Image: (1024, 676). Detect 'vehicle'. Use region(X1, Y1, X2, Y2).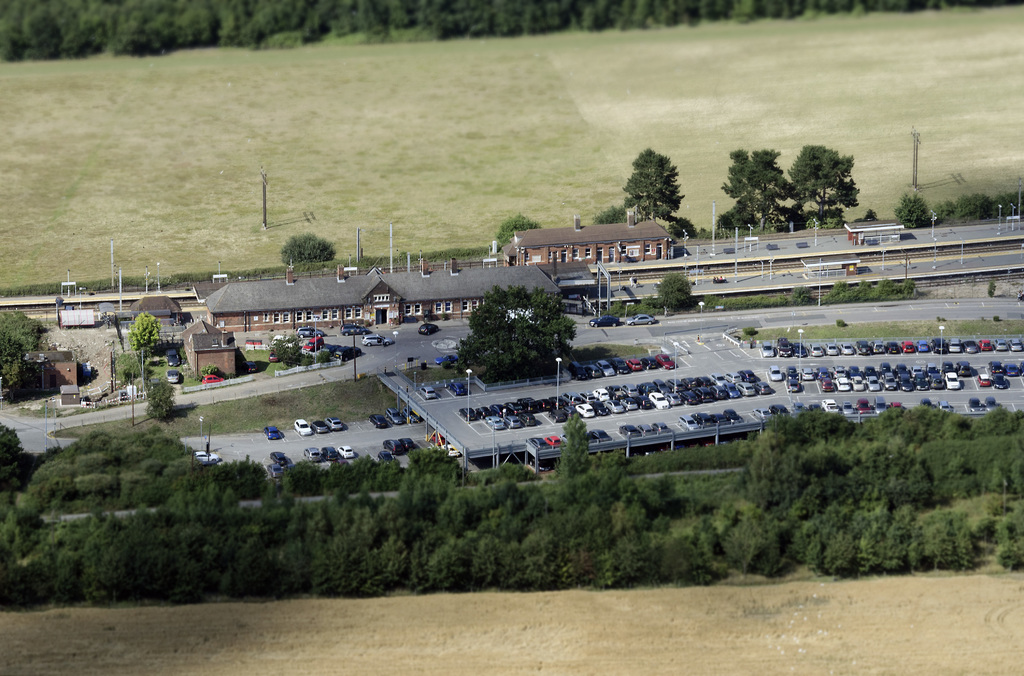
region(504, 402, 521, 415).
